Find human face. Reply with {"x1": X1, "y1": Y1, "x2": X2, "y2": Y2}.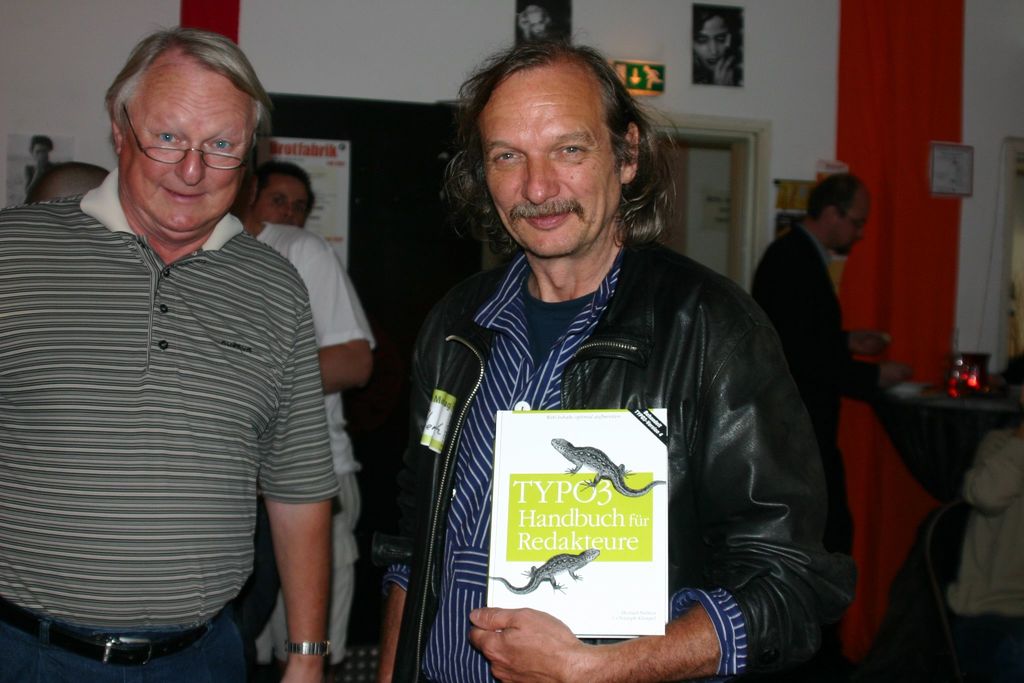
{"x1": 250, "y1": 170, "x2": 315, "y2": 236}.
